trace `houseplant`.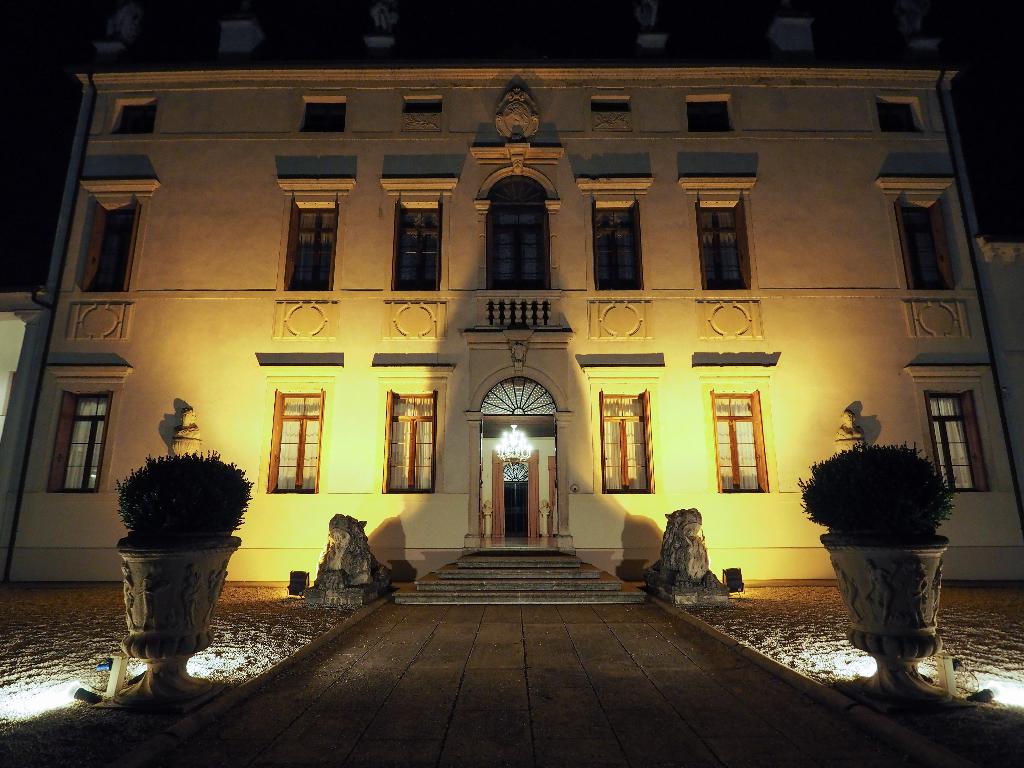
Traced to bbox(797, 434, 962, 712).
